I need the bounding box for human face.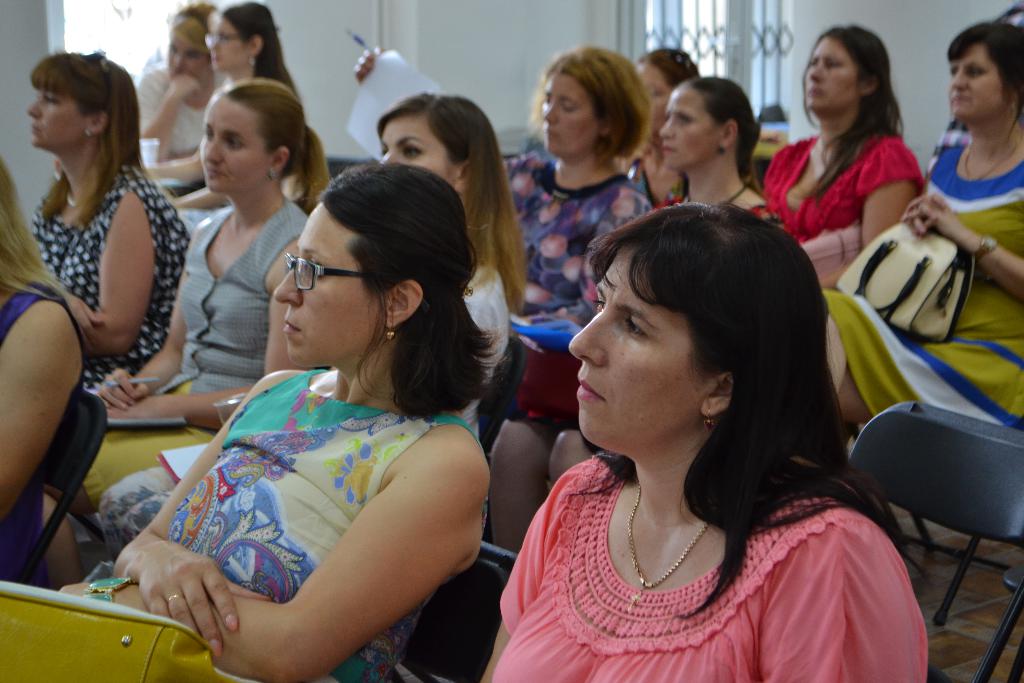
Here it is: [543, 69, 596, 161].
